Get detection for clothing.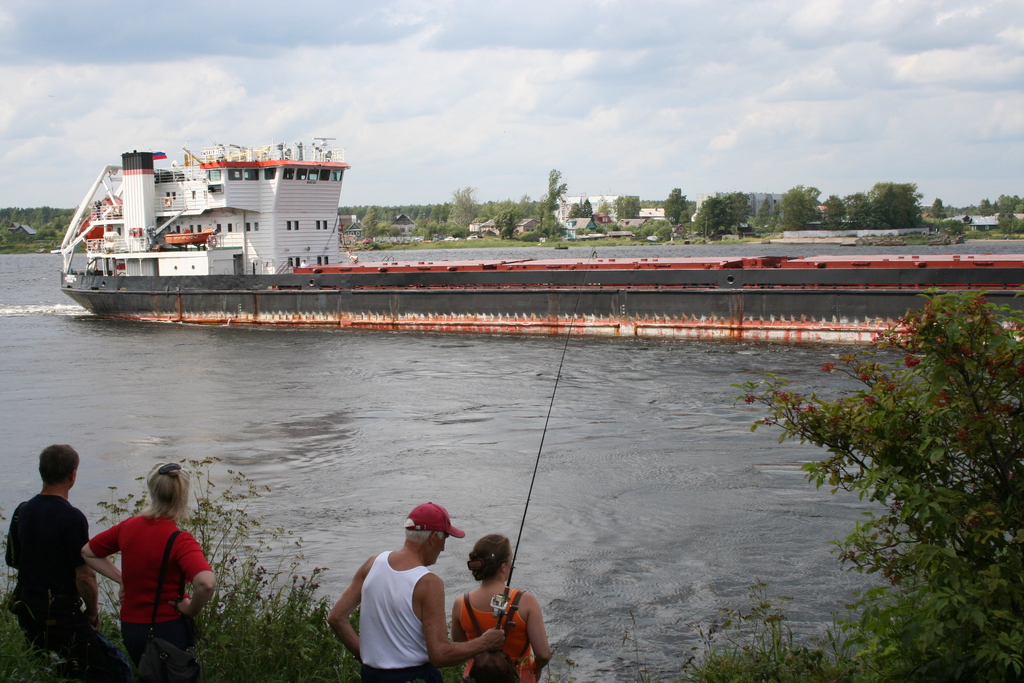
Detection: (91, 511, 213, 682).
